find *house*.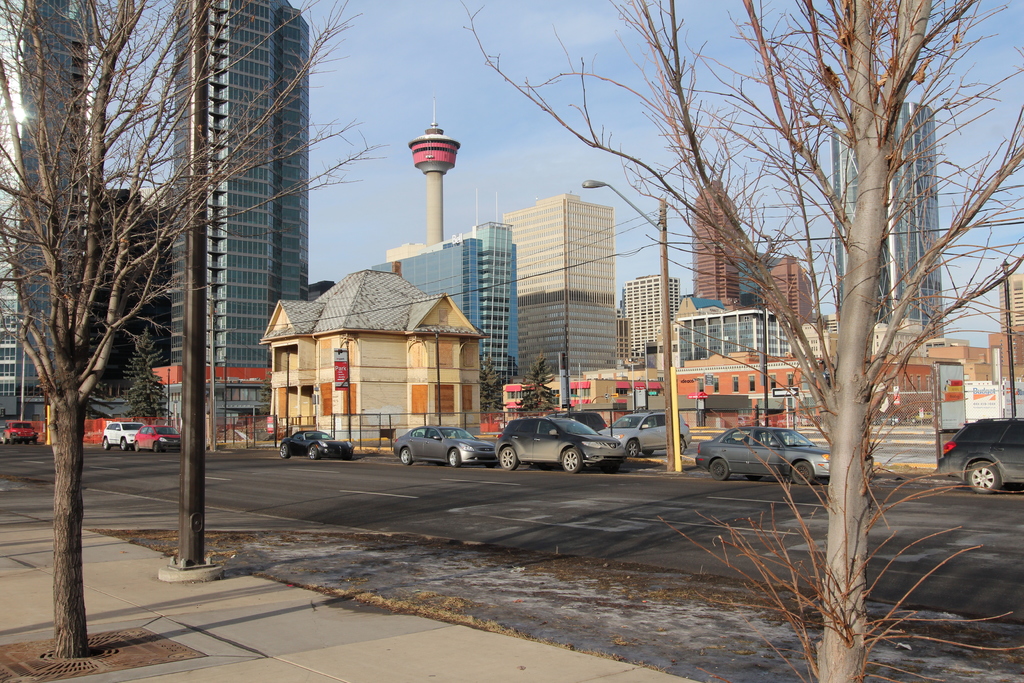
[619,281,678,375].
